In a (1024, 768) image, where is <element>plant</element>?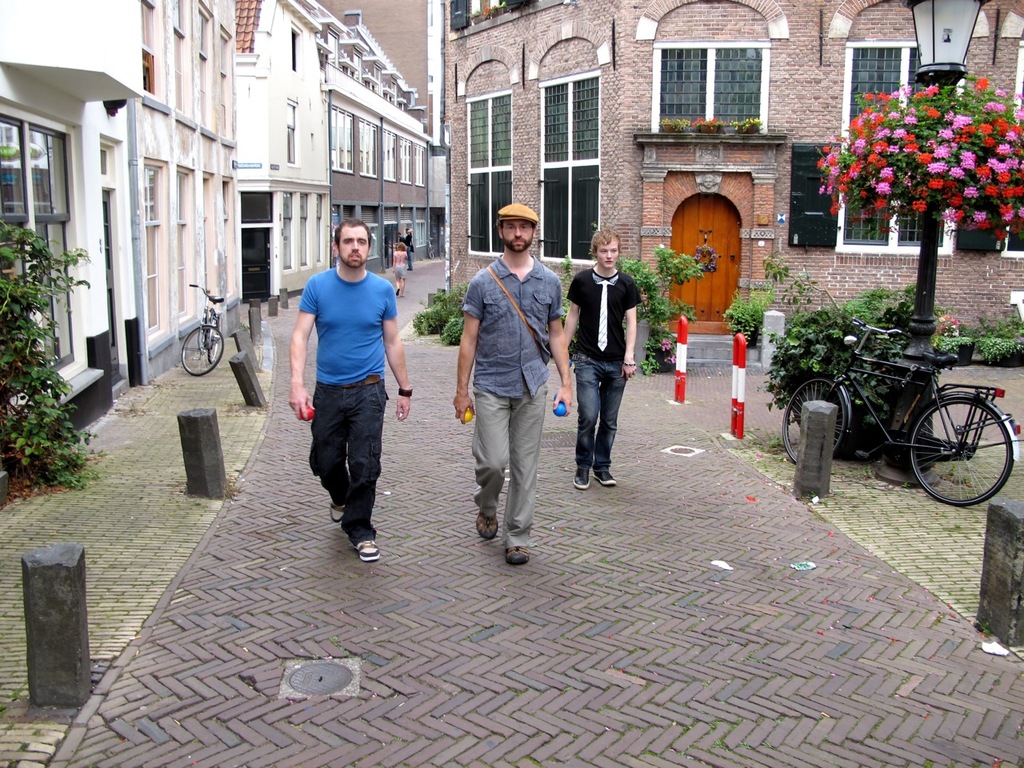
bbox(557, 240, 577, 318).
